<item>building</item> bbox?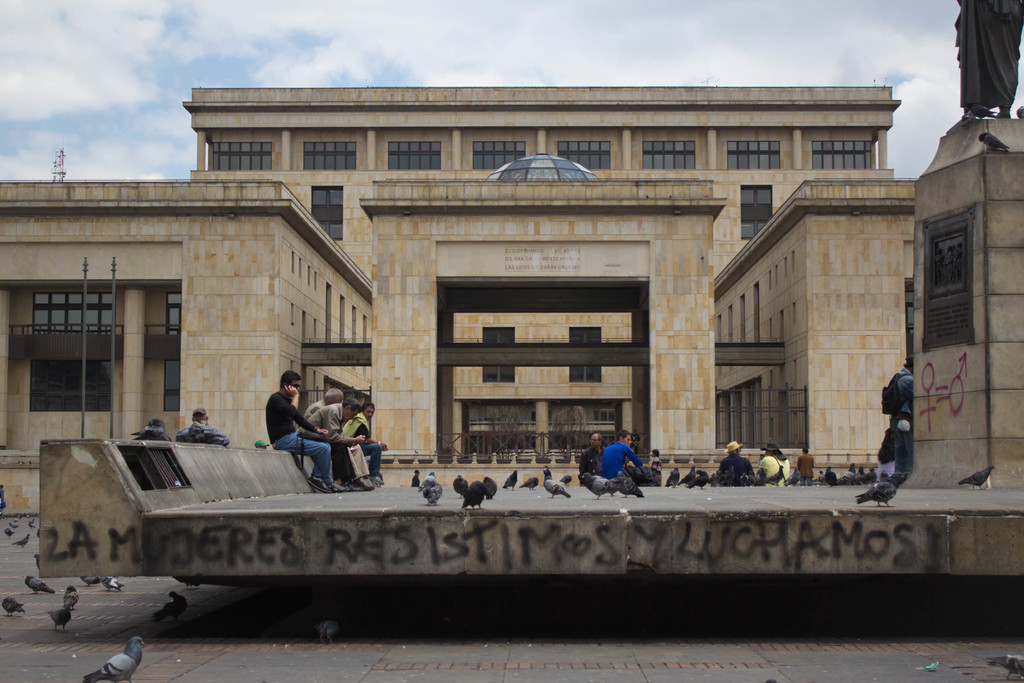
<box>0,89,916,523</box>
